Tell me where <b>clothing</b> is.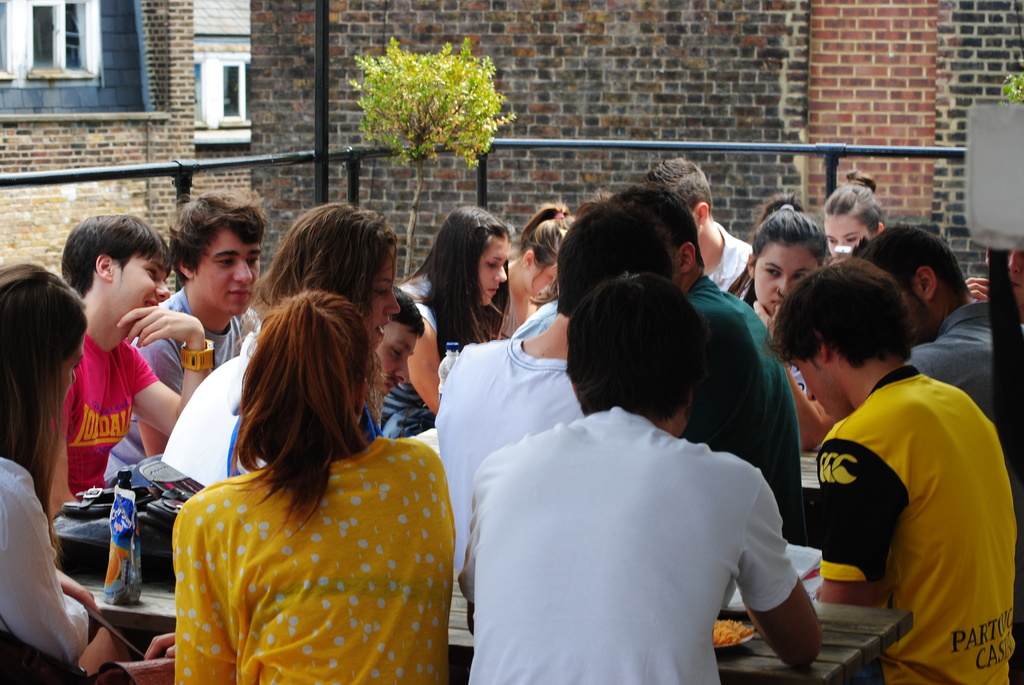
<b>clothing</b> is at 700:223:749:301.
